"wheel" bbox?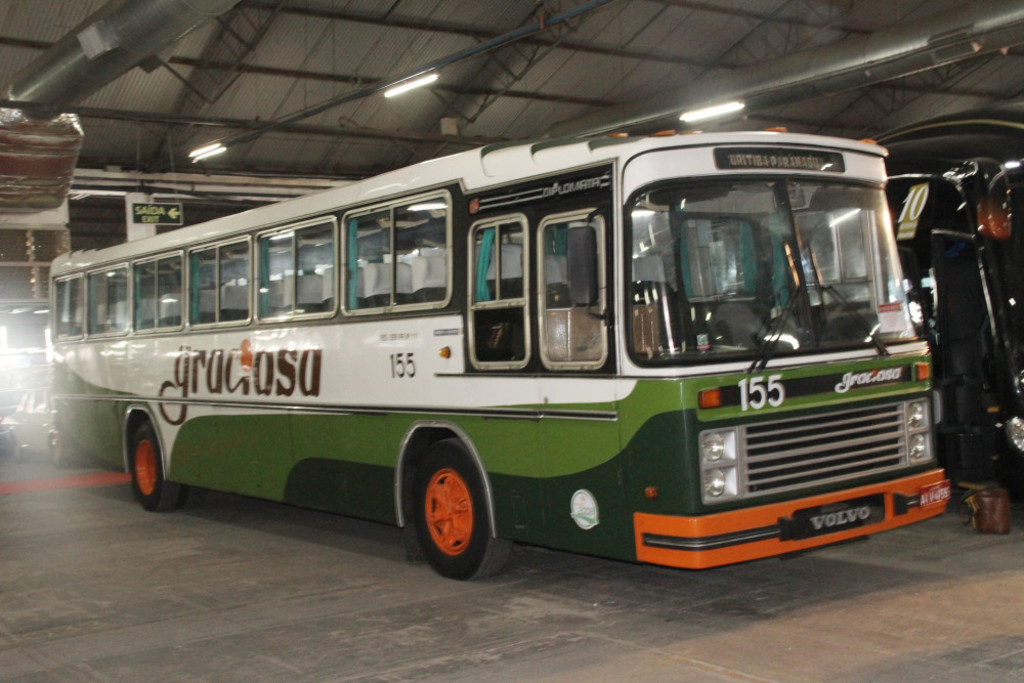
bbox(131, 416, 181, 511)
